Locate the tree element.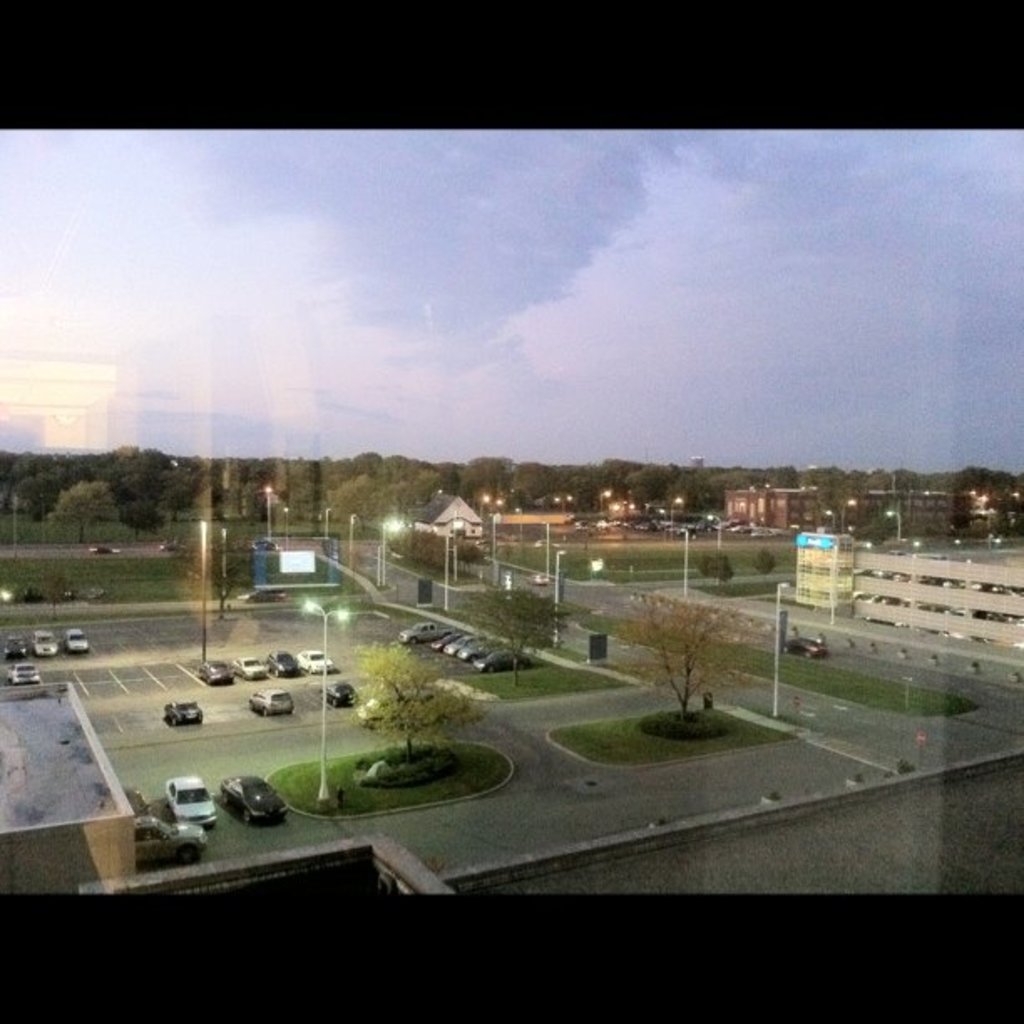
Element bbox: x1=353, y1=644, x2=470, y2=758.
